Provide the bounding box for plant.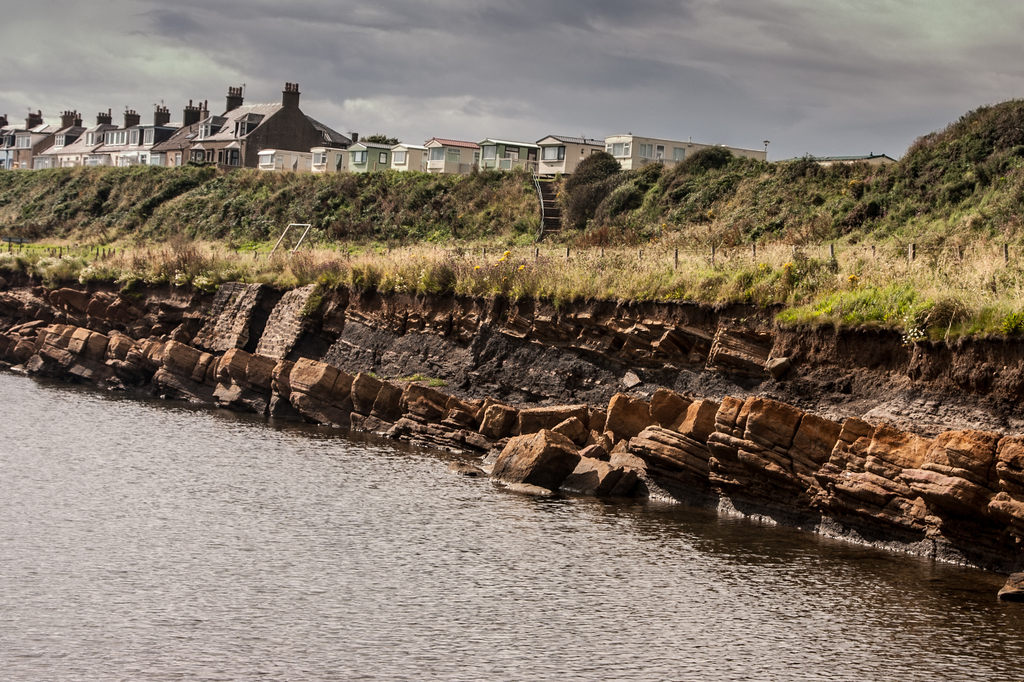
562, 150, 627, 193.
